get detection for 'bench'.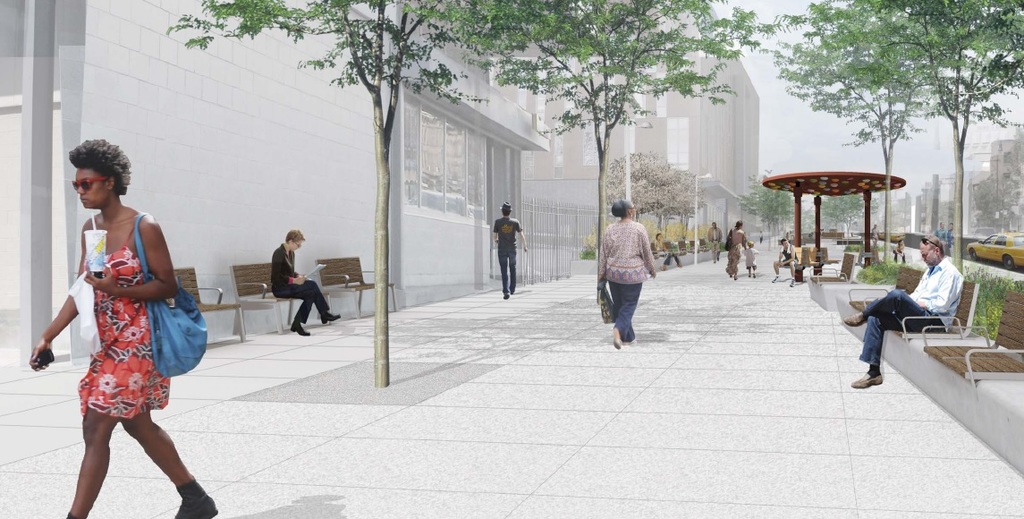
Detection: rect(807, 251, 862, 287).
